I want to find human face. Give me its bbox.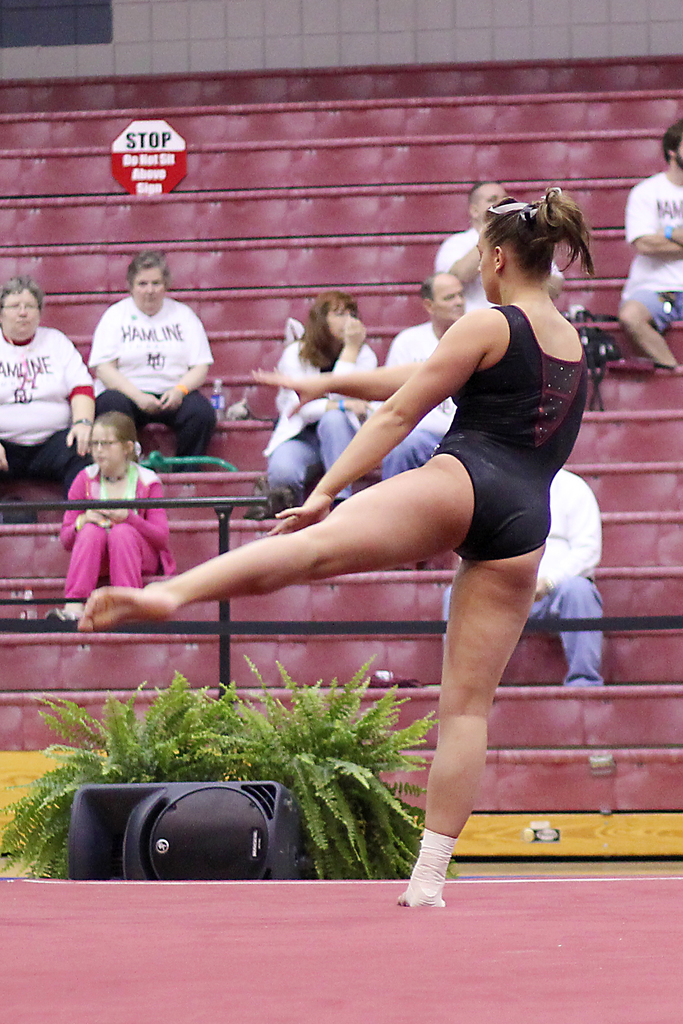
left=327, top=305, right=358, bottom=342.
